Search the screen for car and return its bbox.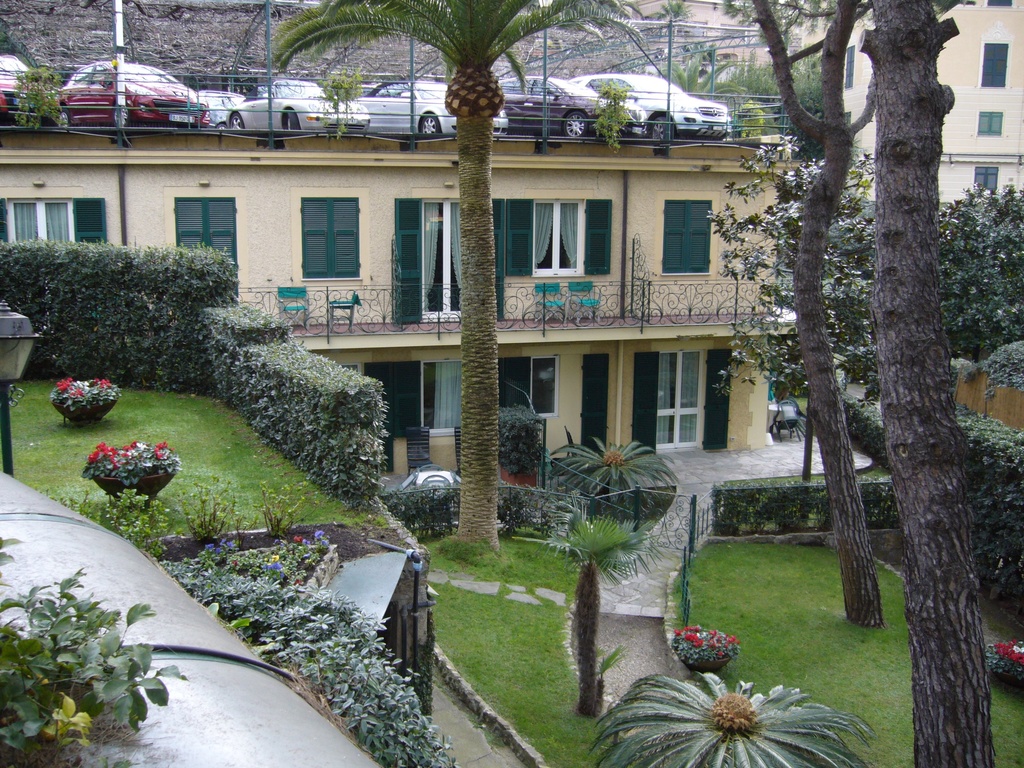
Found: left=354, top=79, right=509, bottom=137.
